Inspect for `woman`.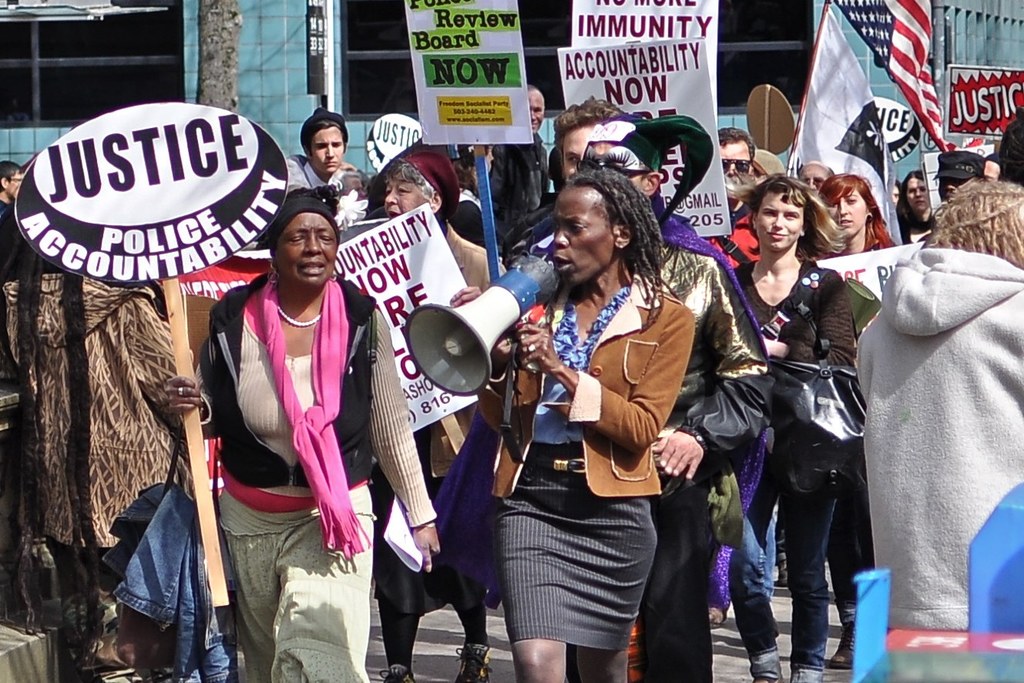
Inspection: region(164, 195, 439, 682).
